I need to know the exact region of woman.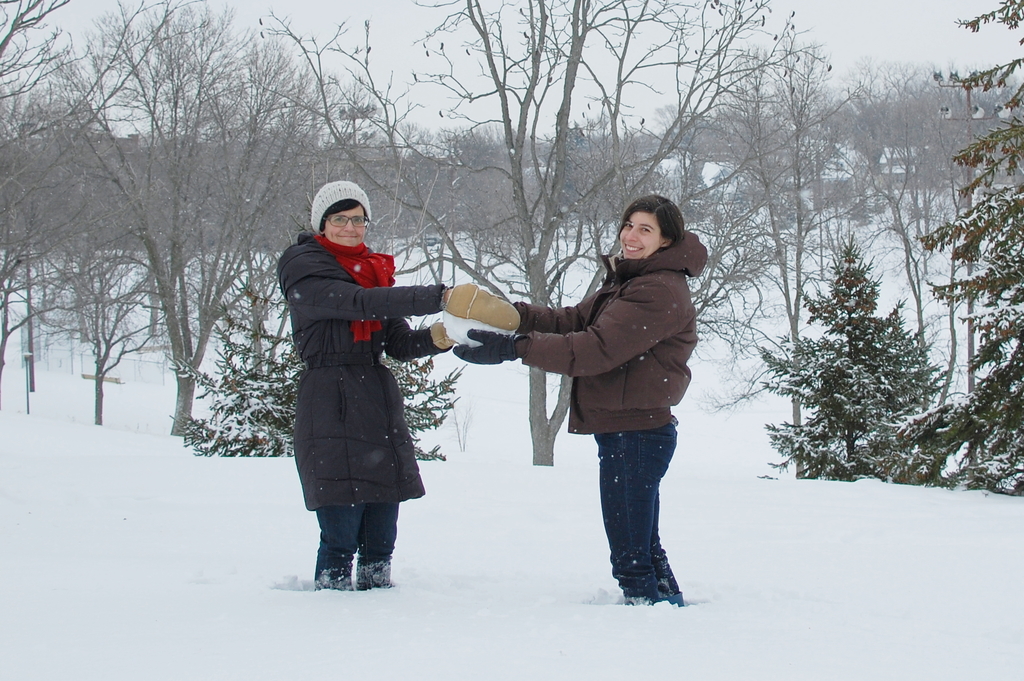
Region: [467,199,725,620].
